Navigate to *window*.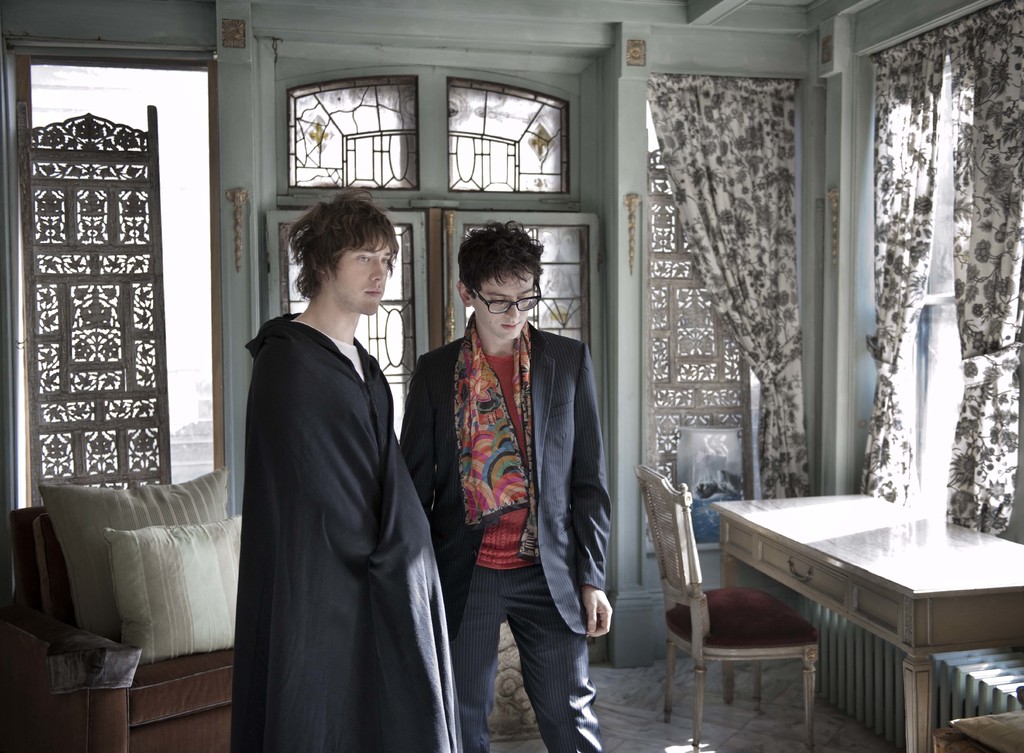
Navigation target: 845 0 1023 533.
